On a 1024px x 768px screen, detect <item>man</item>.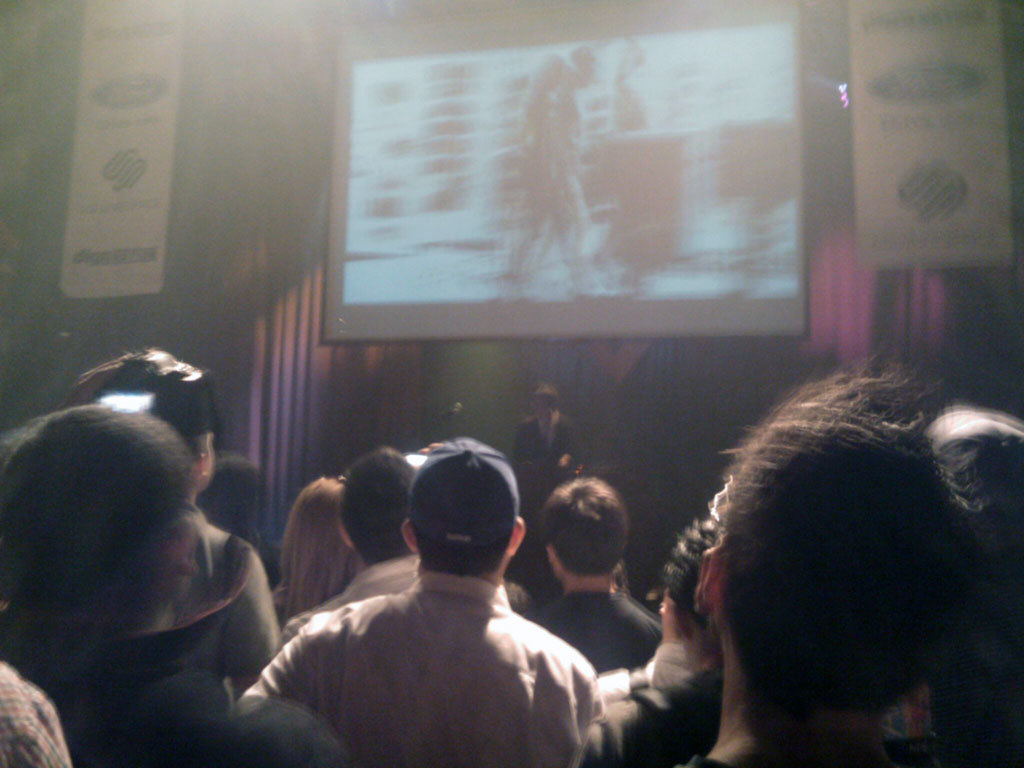
rect(0, 402, 343, 767).
